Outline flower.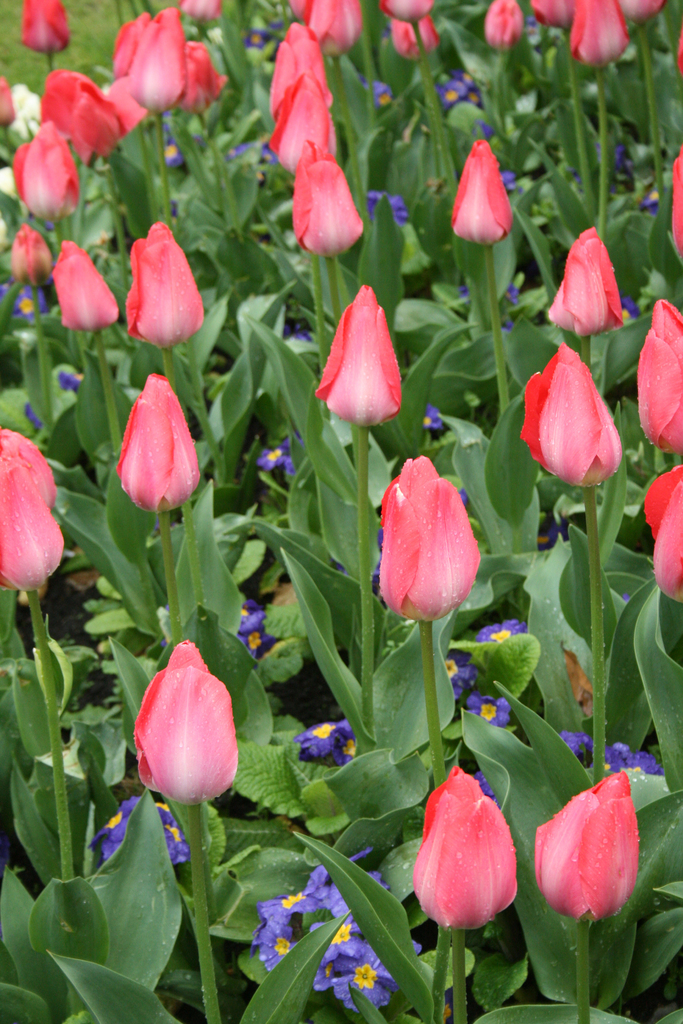
Outline: x1=12, y1=225, x2=52, y2=282.
